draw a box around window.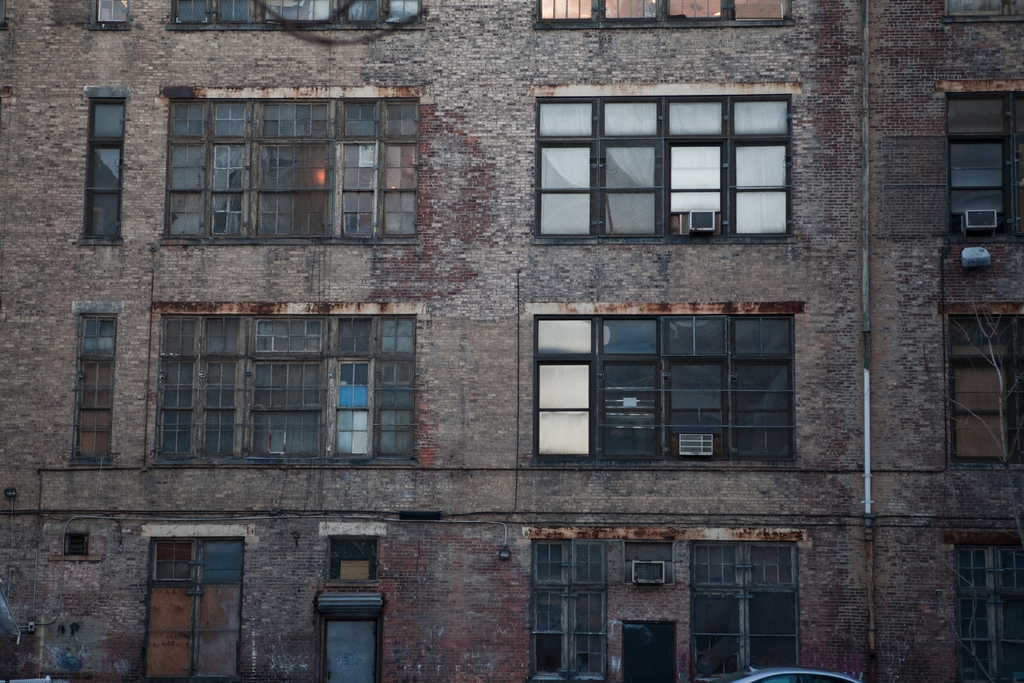
bbox=[330, 541, 378, 584].
